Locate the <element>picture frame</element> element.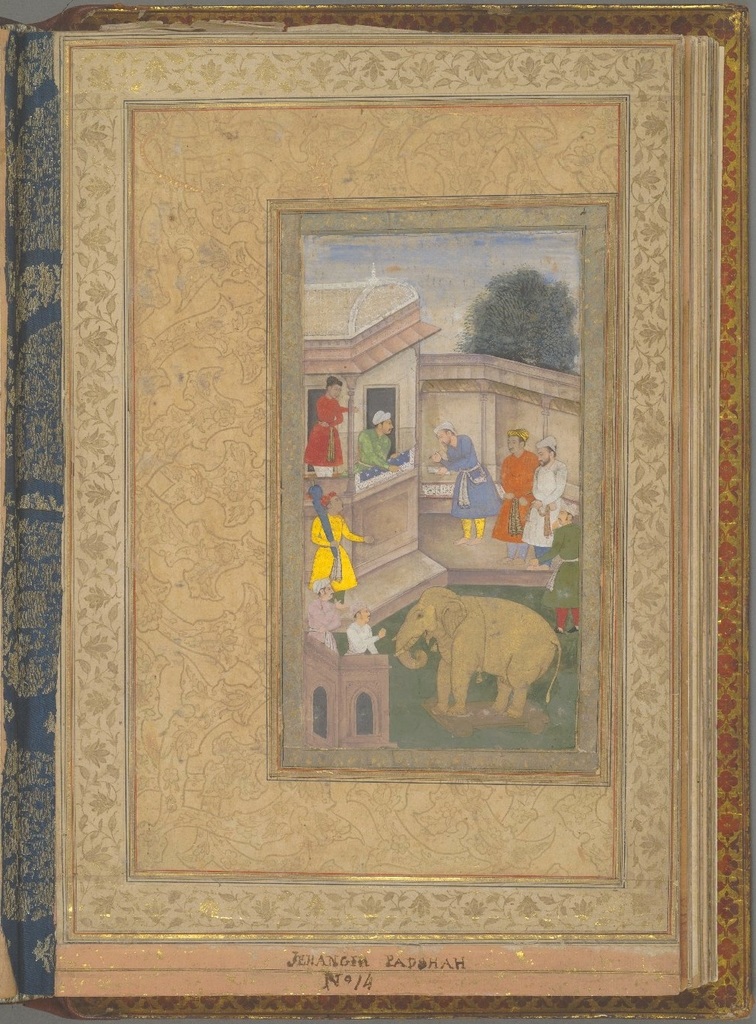
Element bbox: bbox=[50, 0, 754, 1003].
